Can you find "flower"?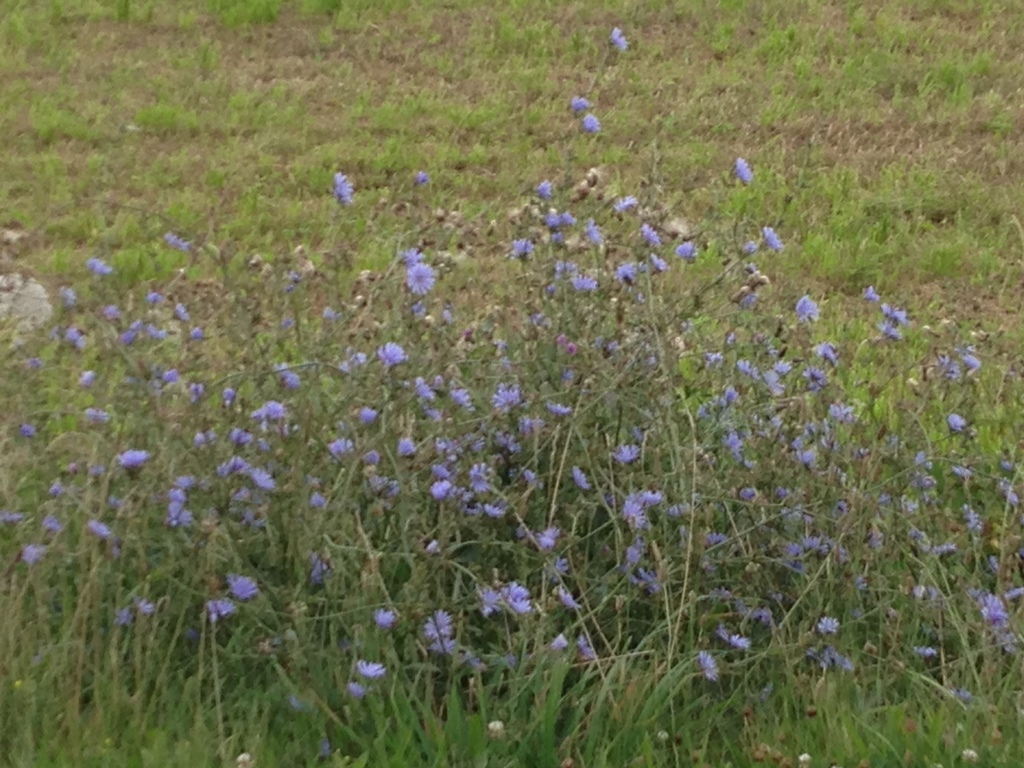
Yes, bounding box: left=401, top=261, right=435, bottom=294.
